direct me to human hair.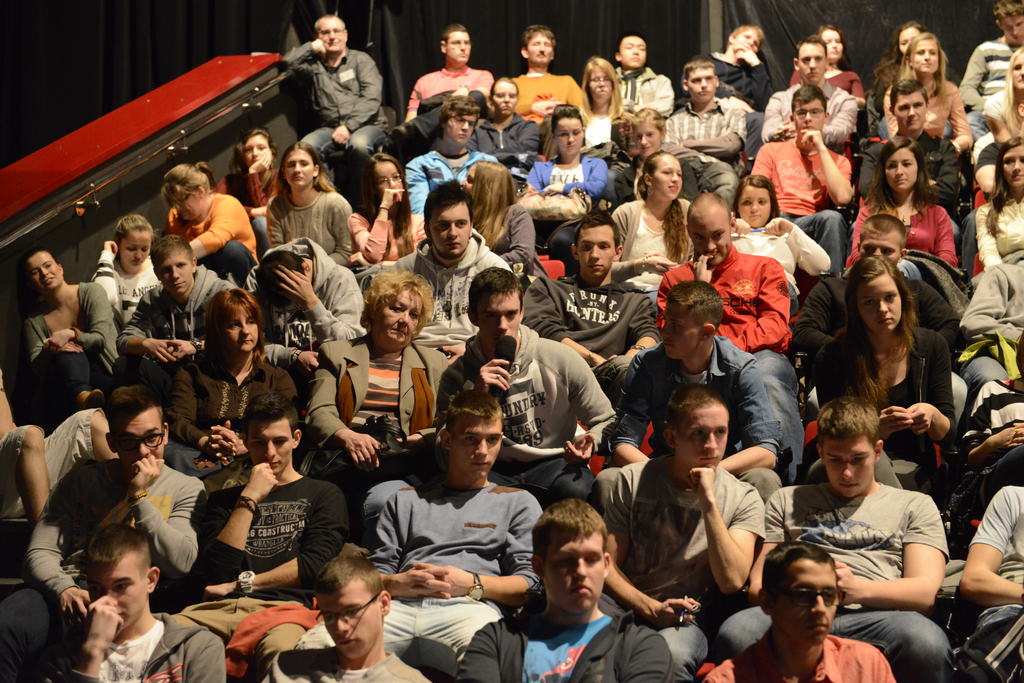
Direction: {"left": 227, "top": 127, "right": 279, "bottom": 177}.
